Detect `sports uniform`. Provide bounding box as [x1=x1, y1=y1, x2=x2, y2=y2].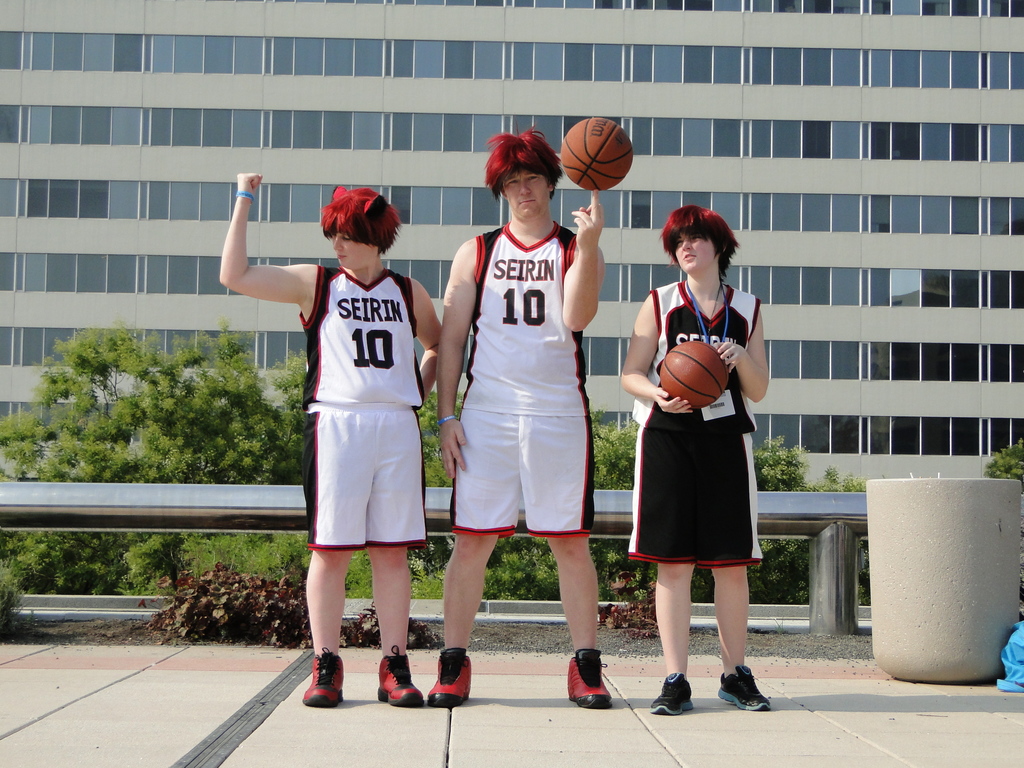
[x1=428, y1=222, x2=613, y2=710].
